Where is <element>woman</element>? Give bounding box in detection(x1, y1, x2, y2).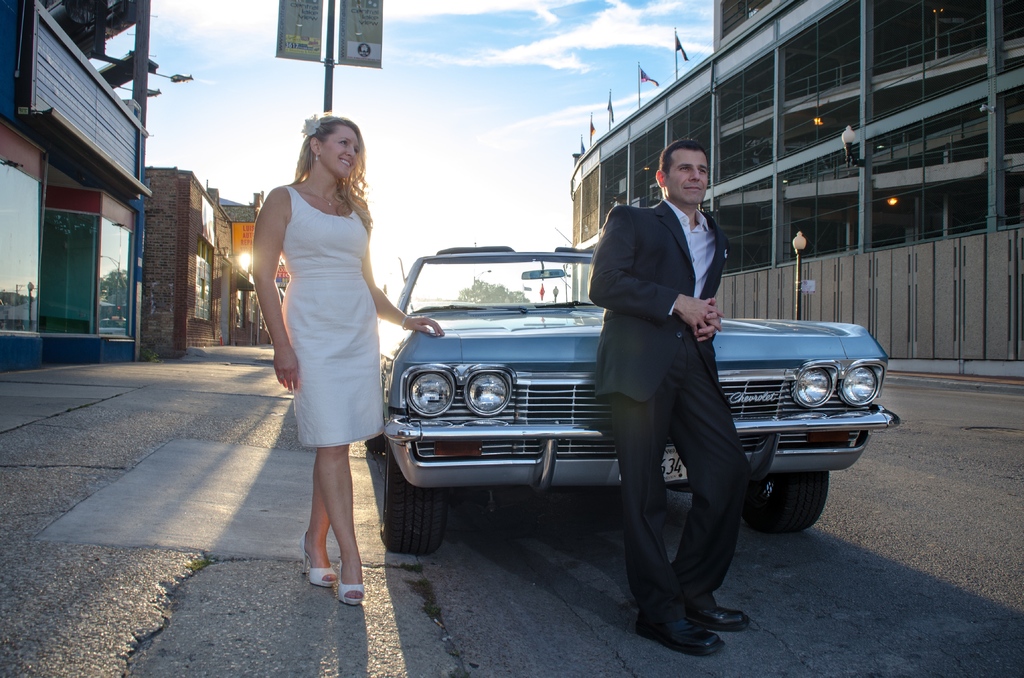
detection(241, 104, 444, 613).
